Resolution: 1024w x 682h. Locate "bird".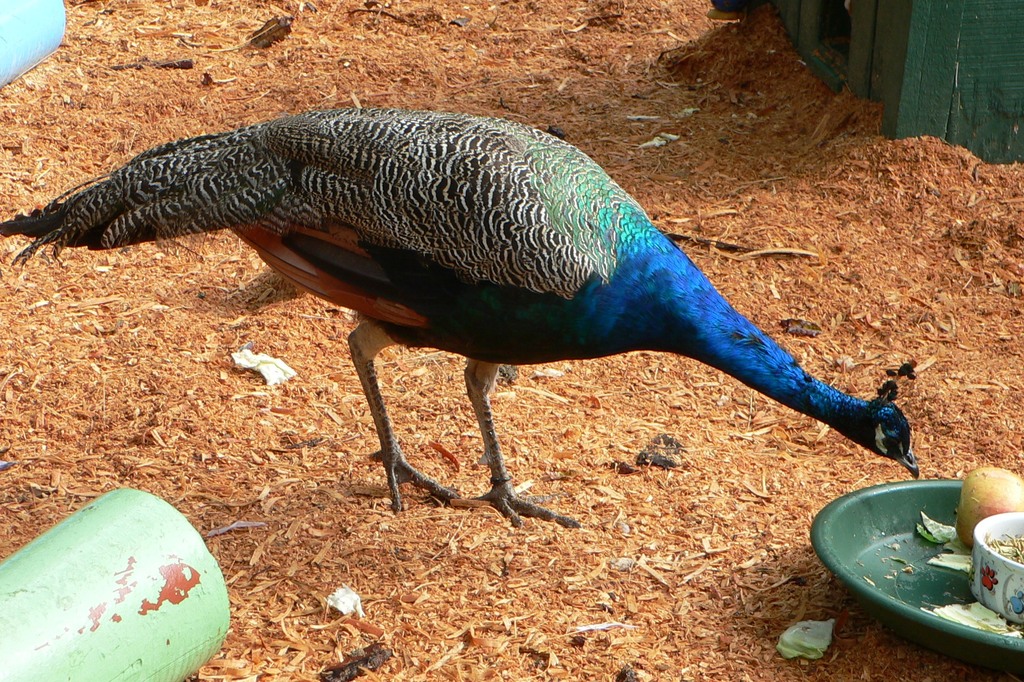
bbox=[0, 104, 924, 529].
